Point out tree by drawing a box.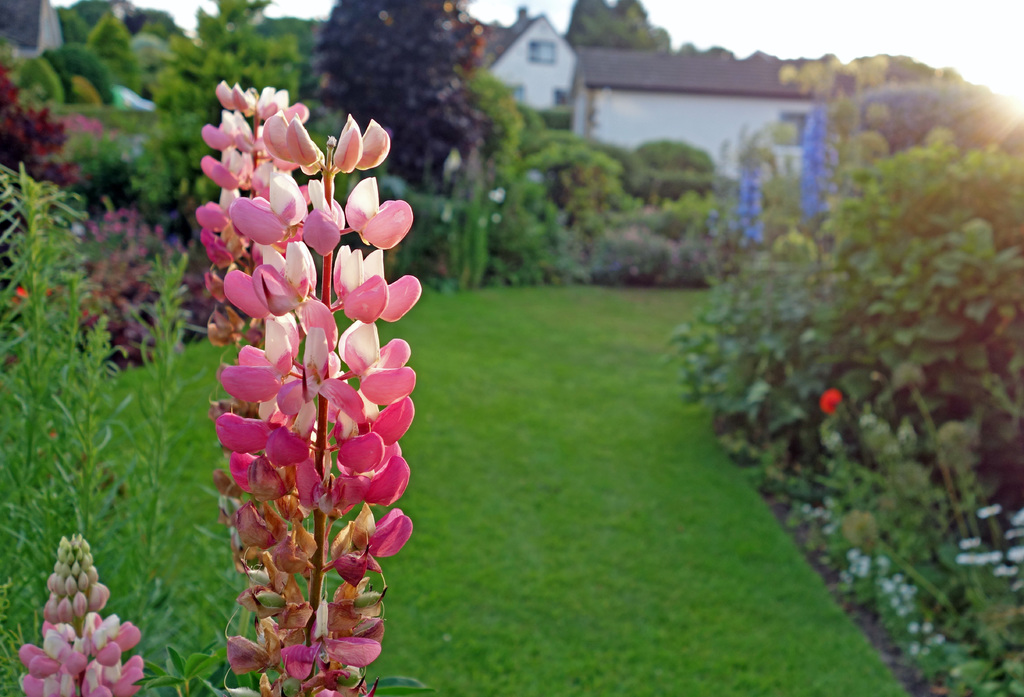
select_region(507, 140, 614, 280).
